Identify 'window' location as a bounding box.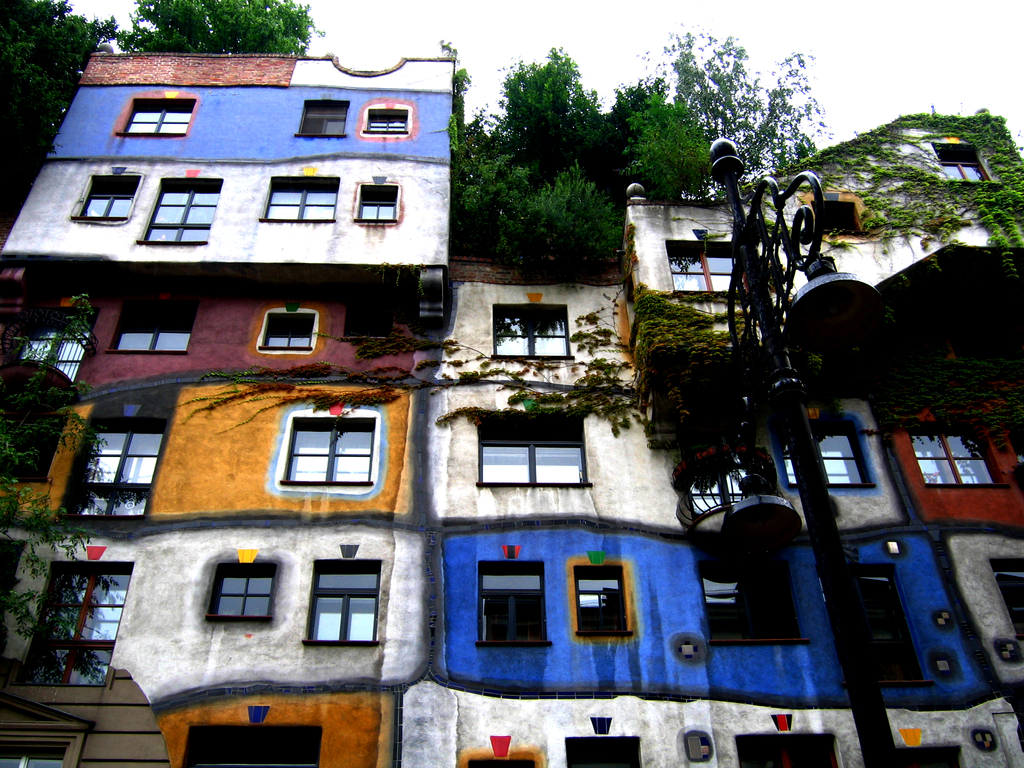
(118,98,196,138).
